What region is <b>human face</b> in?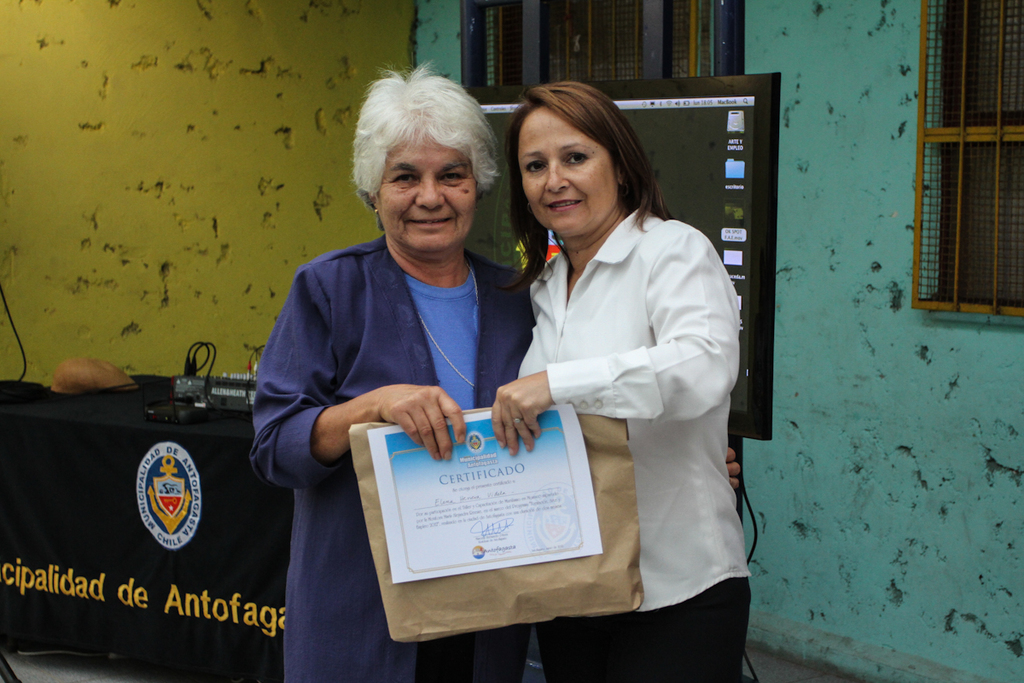
[381,135,477,251].
